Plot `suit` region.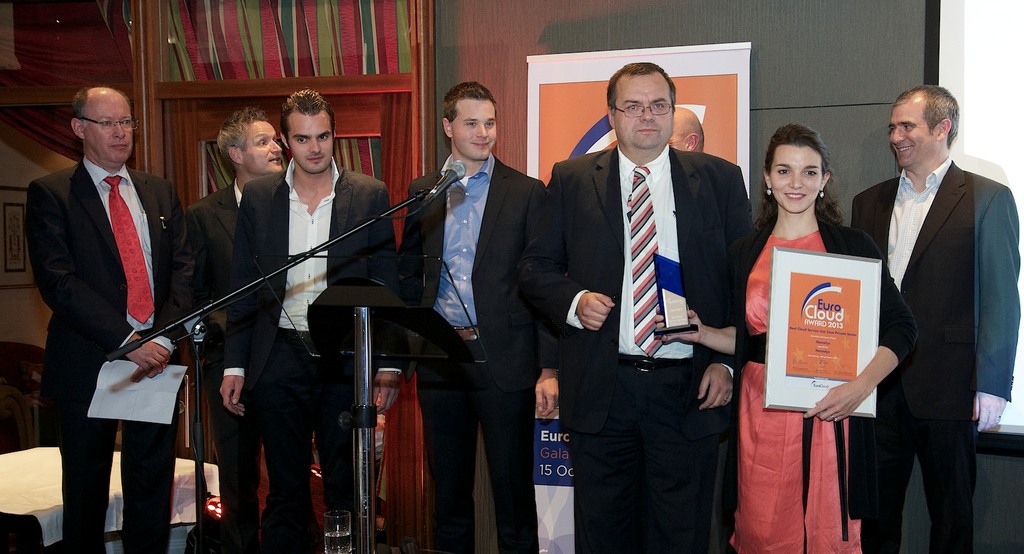
Plotted at (x1=539, y1=134, x2=758, y2=553).
